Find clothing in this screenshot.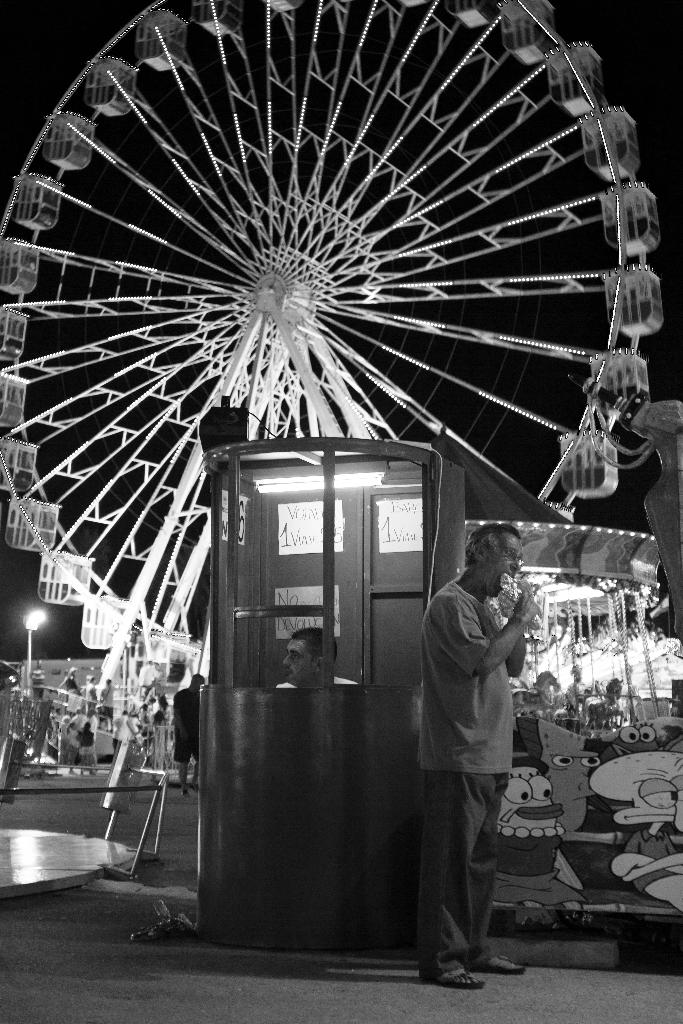
The bounding box for clothing is x1=86 y1=682 x2=95 y2=696.
